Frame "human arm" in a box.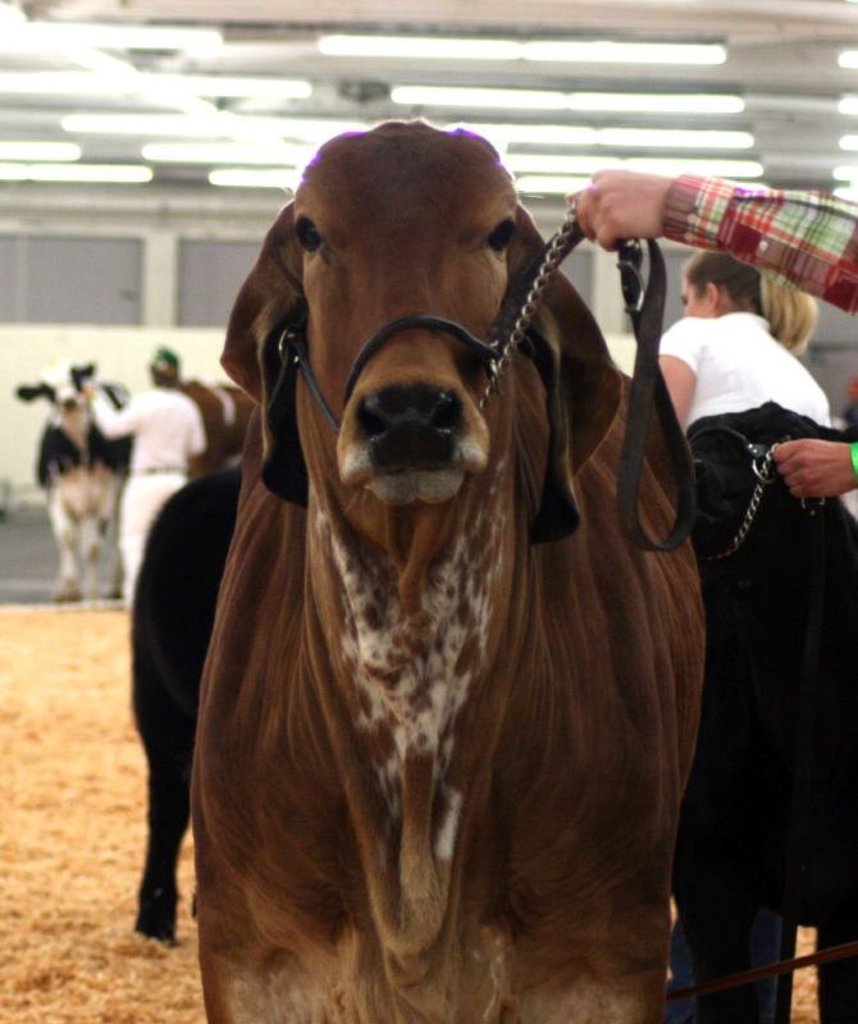
bbox(556, 157, 857, 320).
